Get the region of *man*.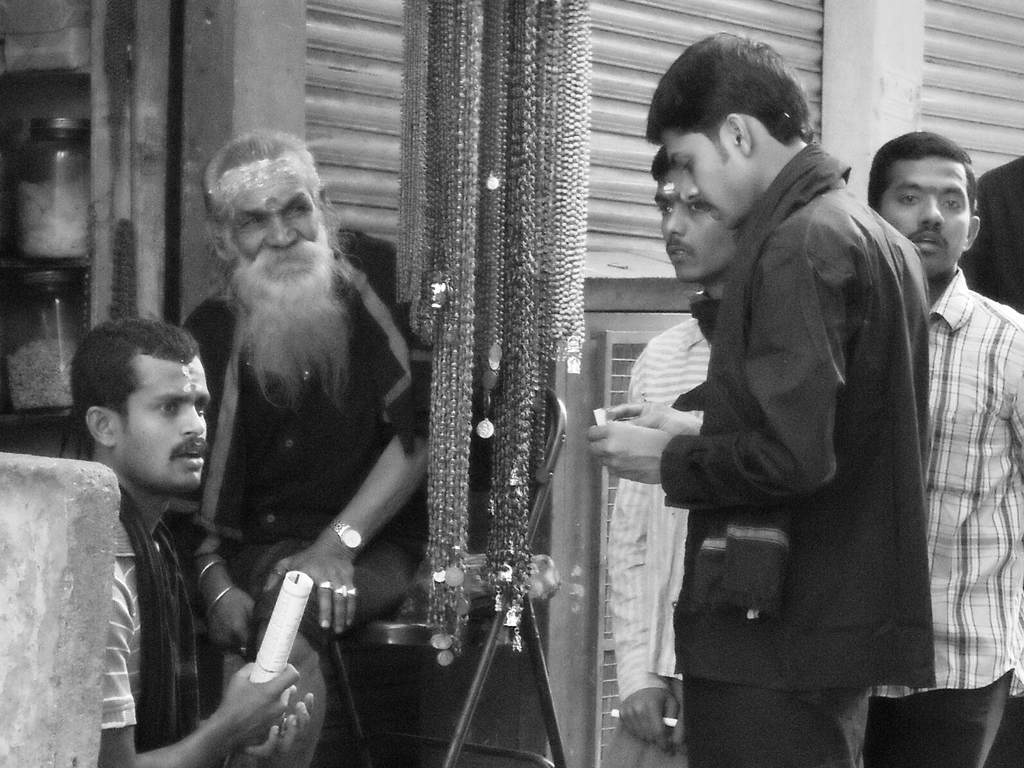
bbox(613, 70, 970, 755).
